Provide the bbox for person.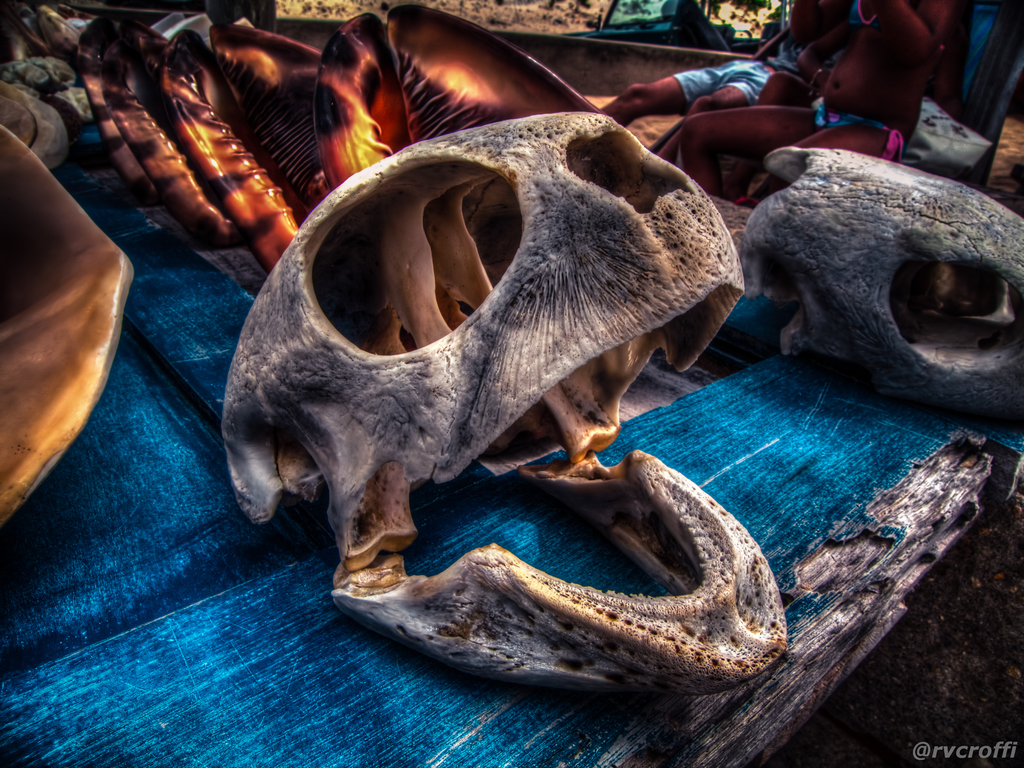
591:0:842:131.
